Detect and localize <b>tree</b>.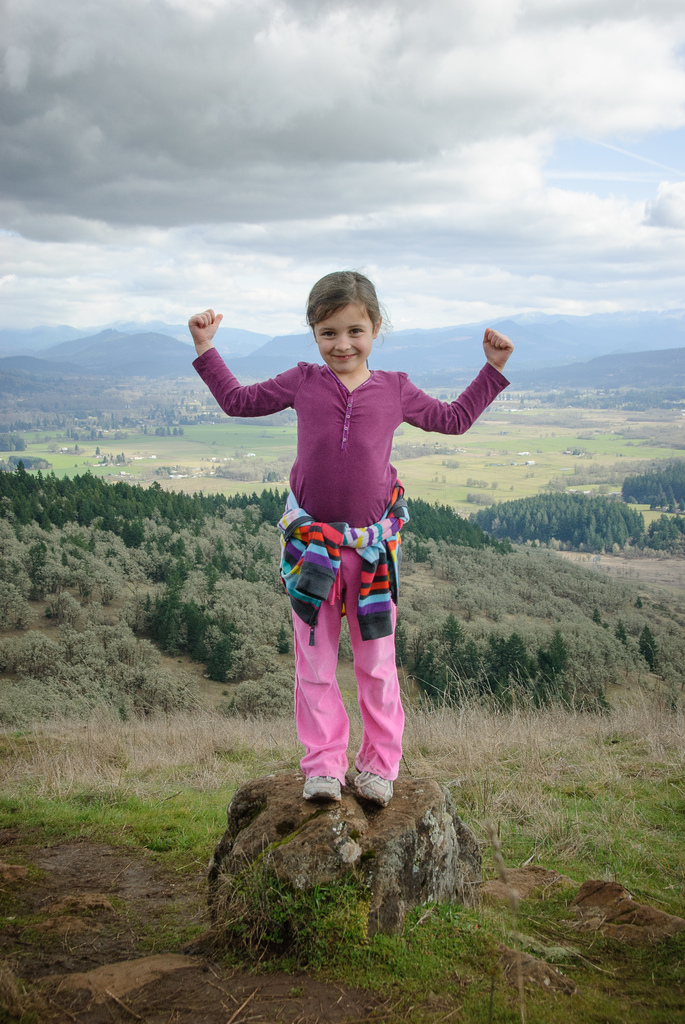
Localized at 204 393 216 402.
